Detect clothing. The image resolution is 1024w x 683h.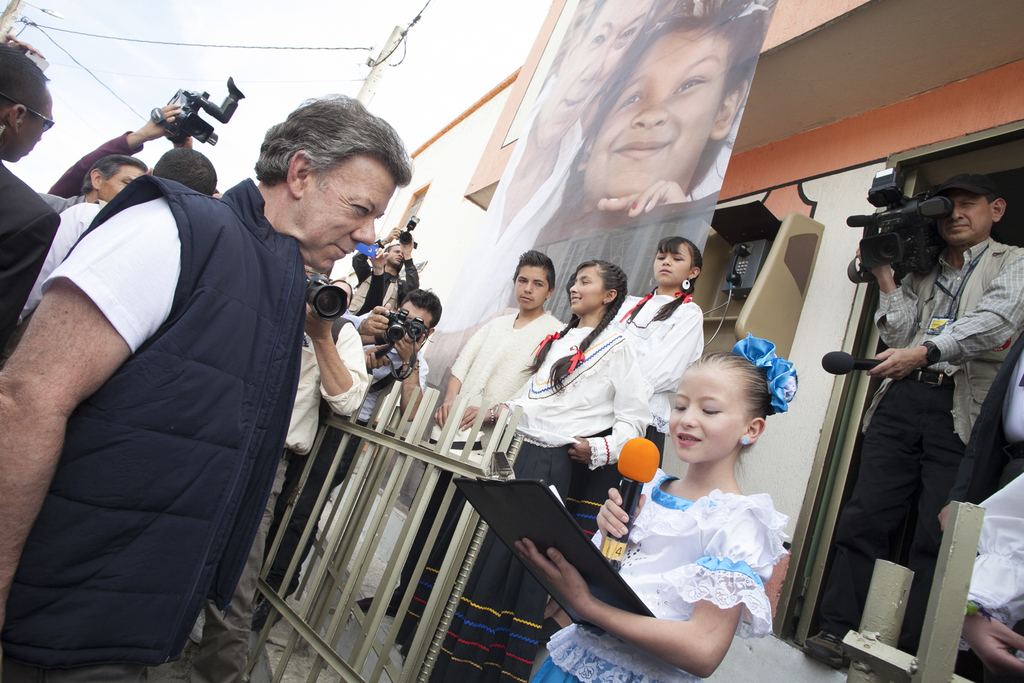
box=[49, 129, 141, 201].
